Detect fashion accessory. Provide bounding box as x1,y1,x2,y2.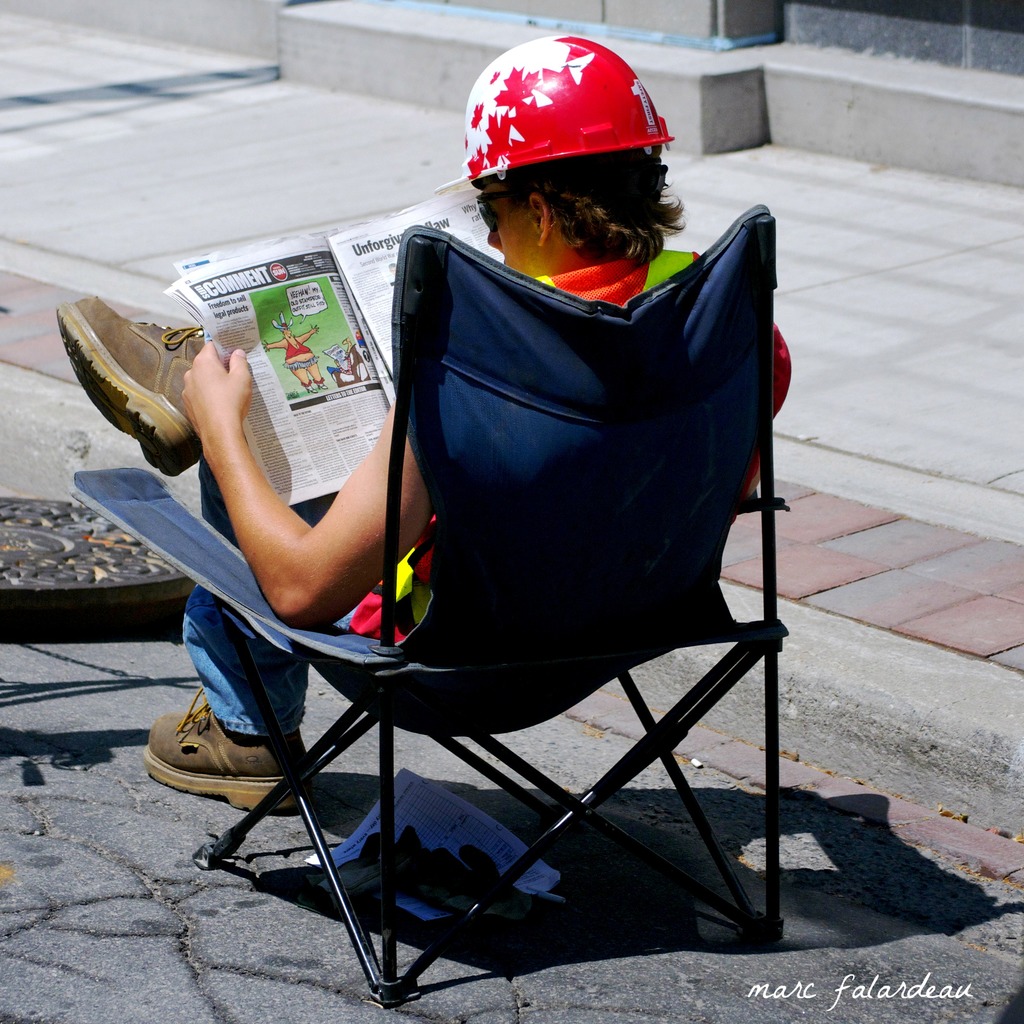
472,189,509,234.
